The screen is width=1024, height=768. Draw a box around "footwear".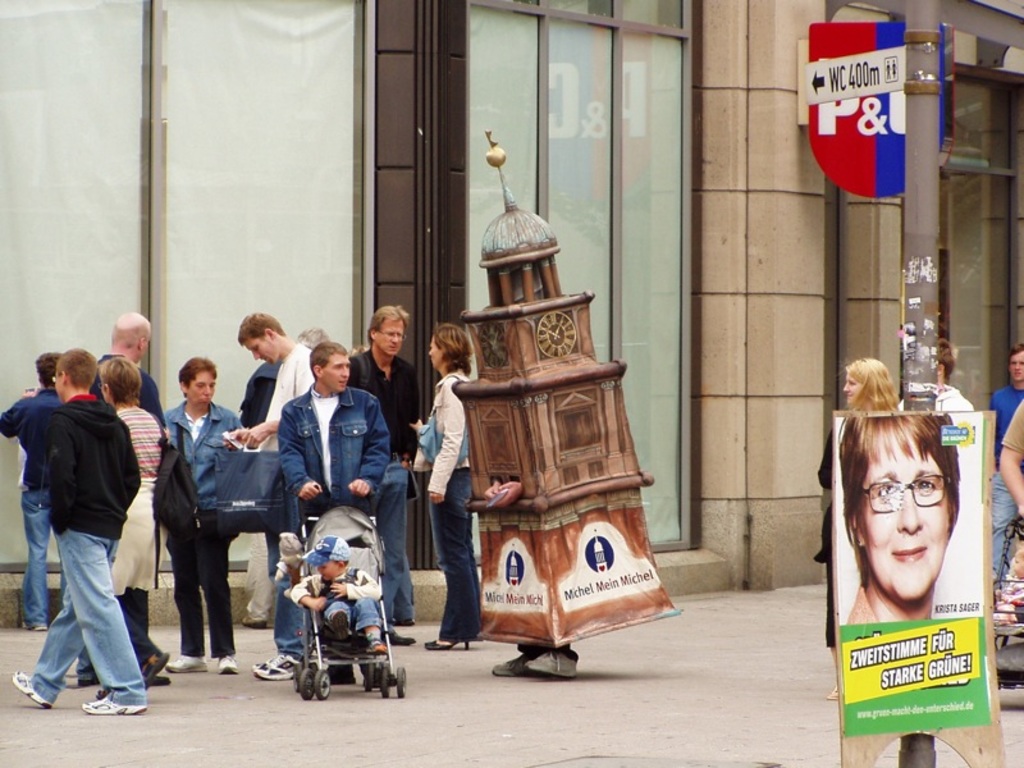
[81,698,147,717].
